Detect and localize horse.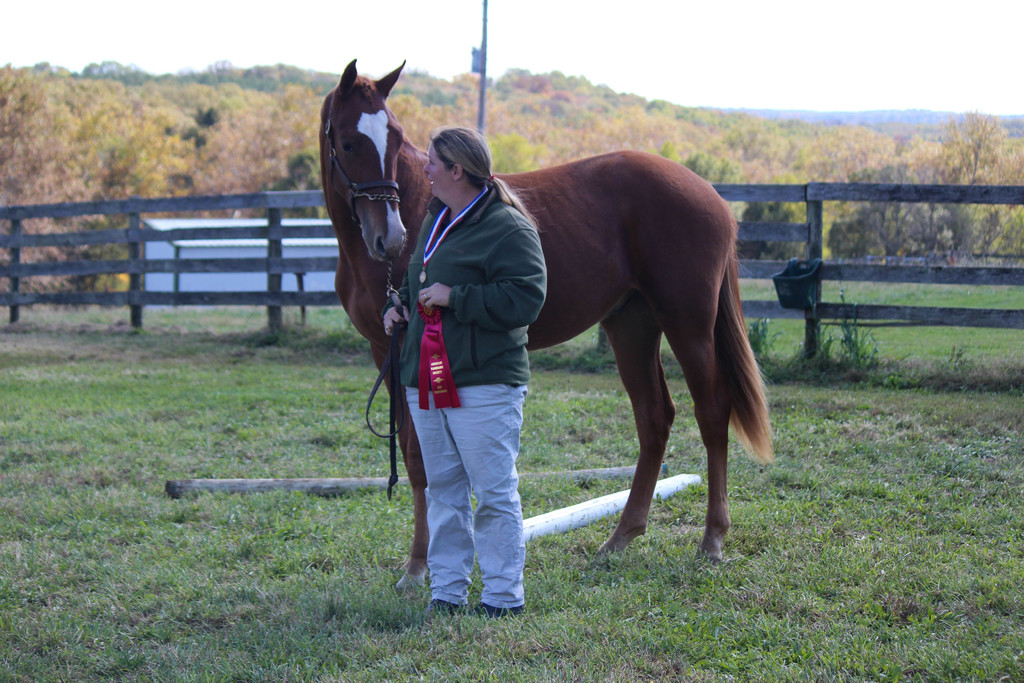
Localized at <bbox>317, 59, 772, 591</bbox>.
